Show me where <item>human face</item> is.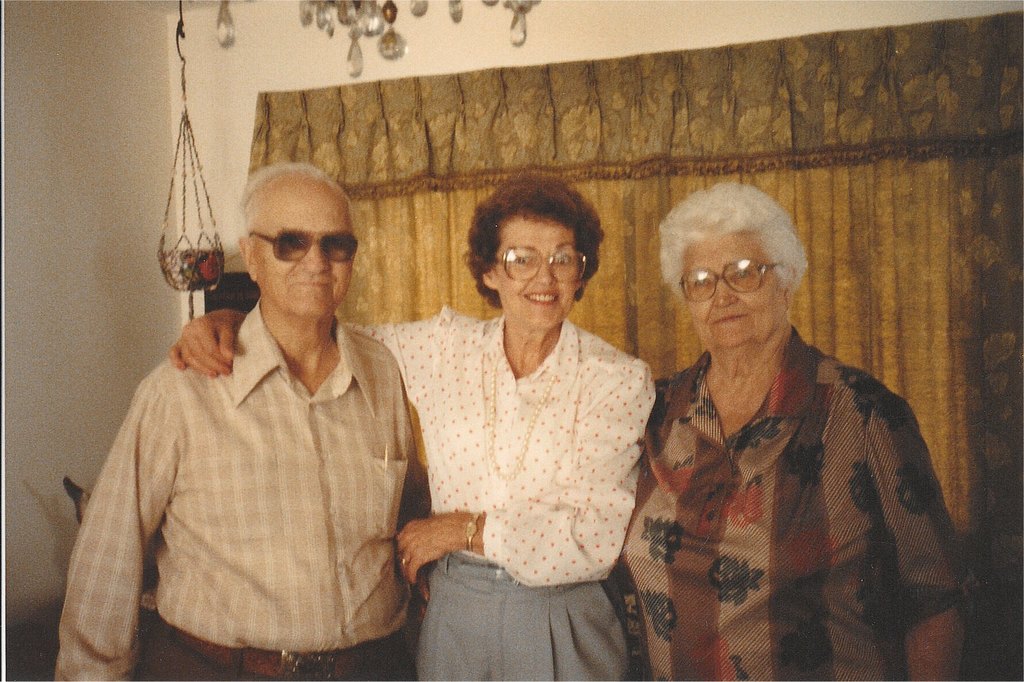
<item>human face</item> is at bbox=[681, 226, 788, 346].
